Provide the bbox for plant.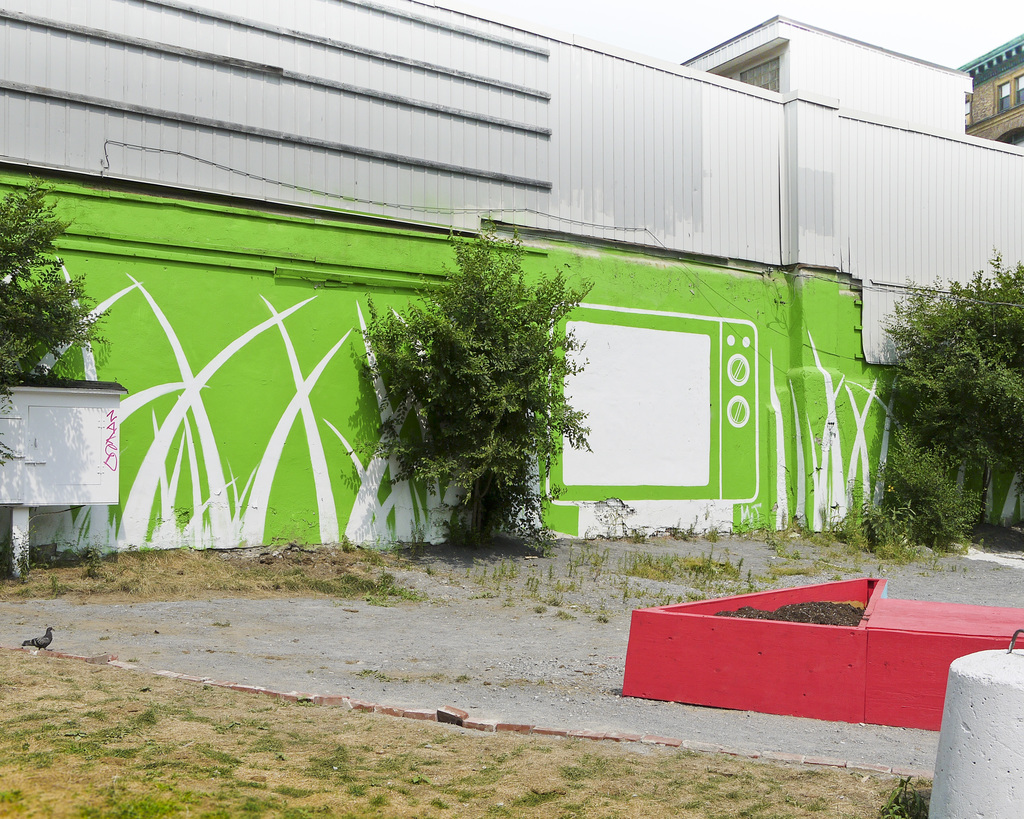
352, 669, 485, 687.
